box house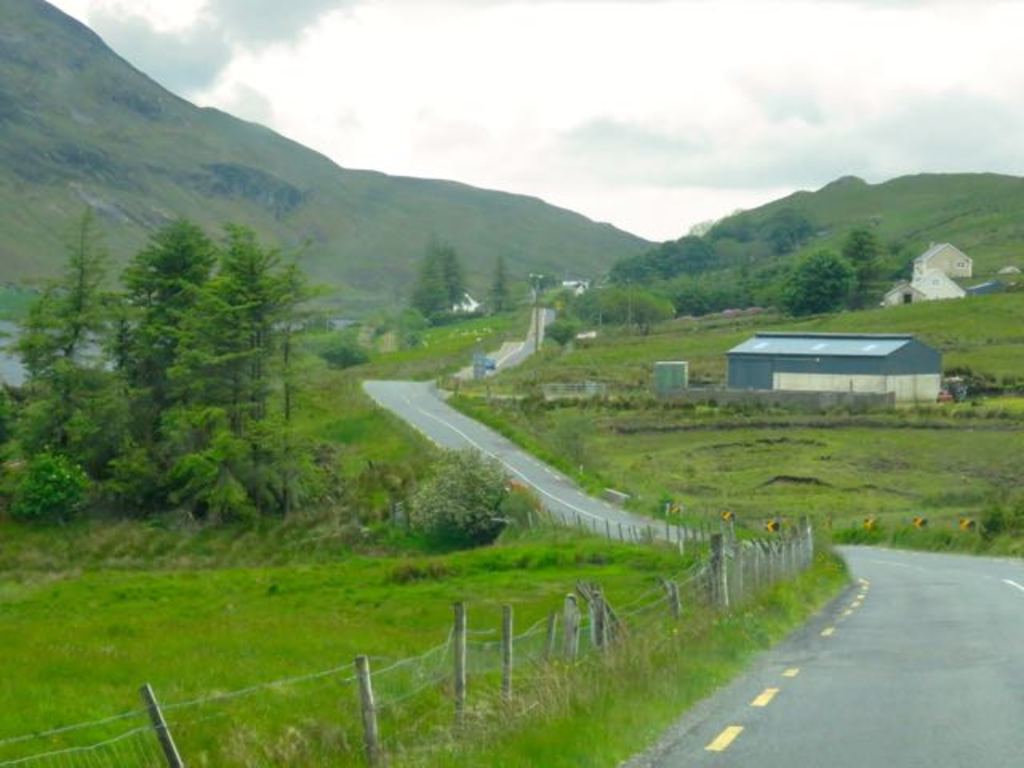
[907,237,978,277]
